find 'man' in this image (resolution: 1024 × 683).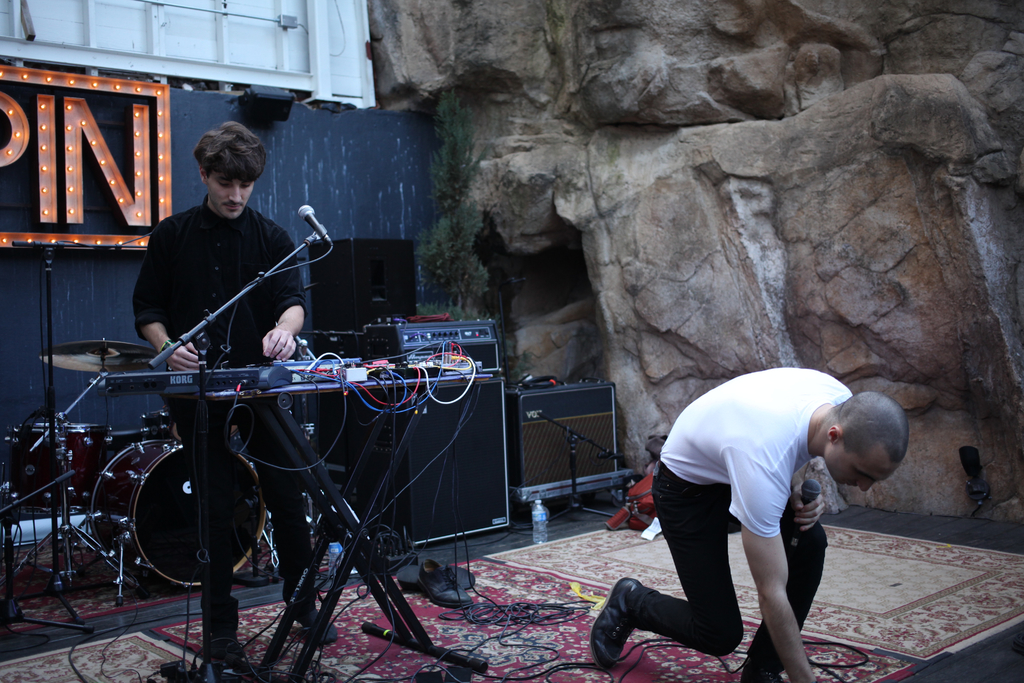
x1=133, y1=120, x2=345, y2=668.
